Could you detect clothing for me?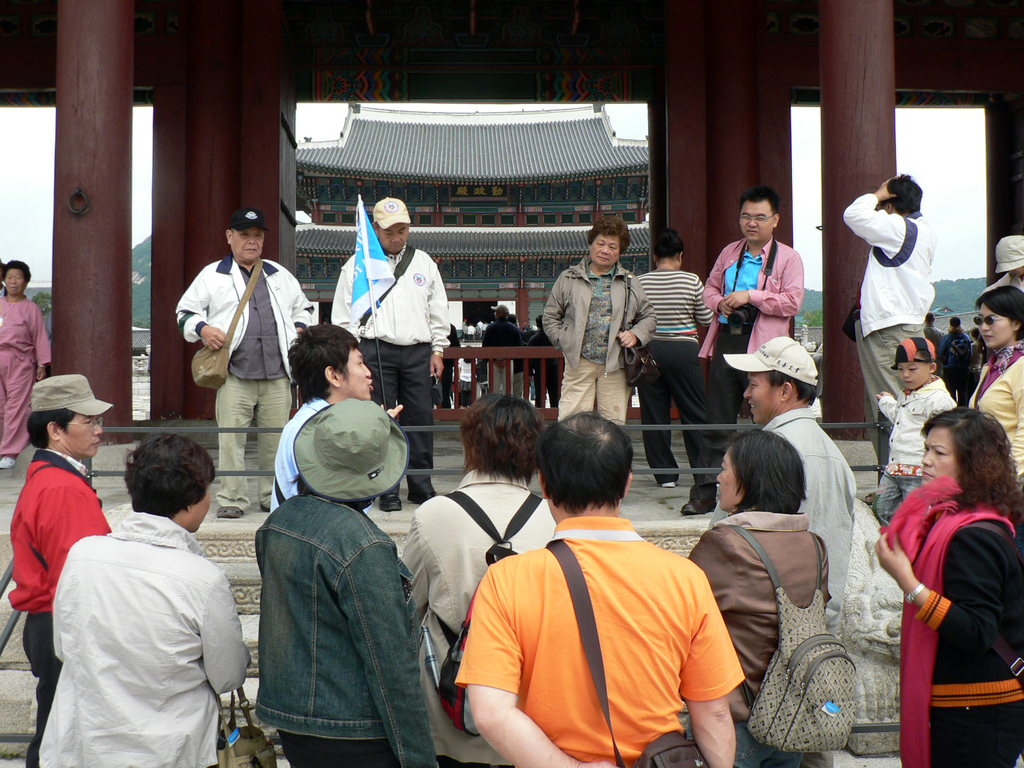
Detection result: [x1=698, y1=237, x2=797, y2=505].
